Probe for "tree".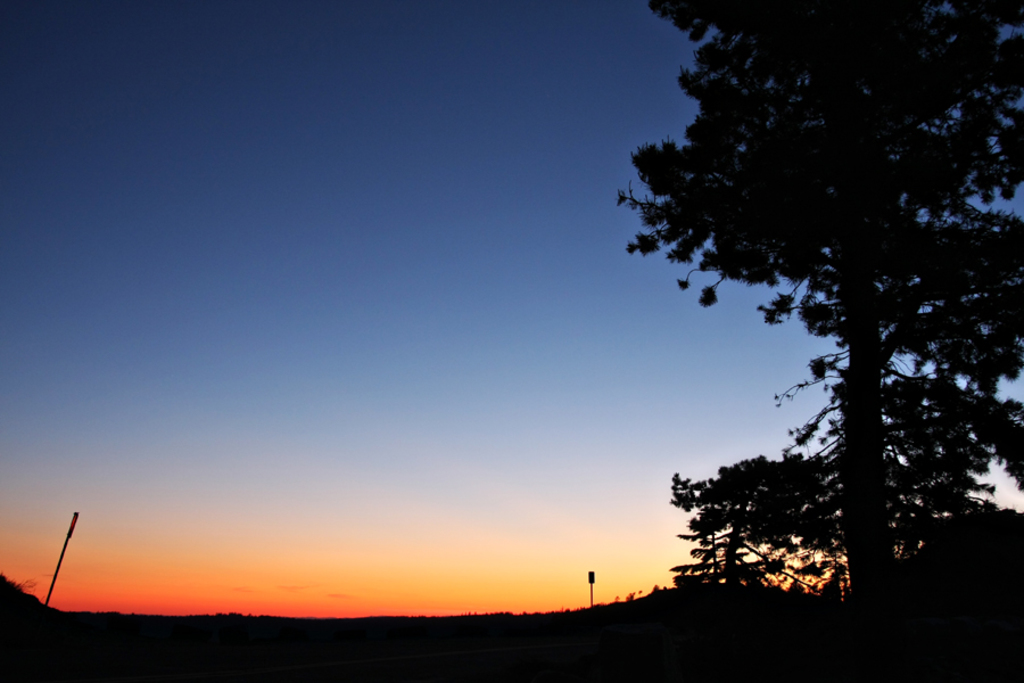
Probe result: detection(580, 0, 1023, 673).
